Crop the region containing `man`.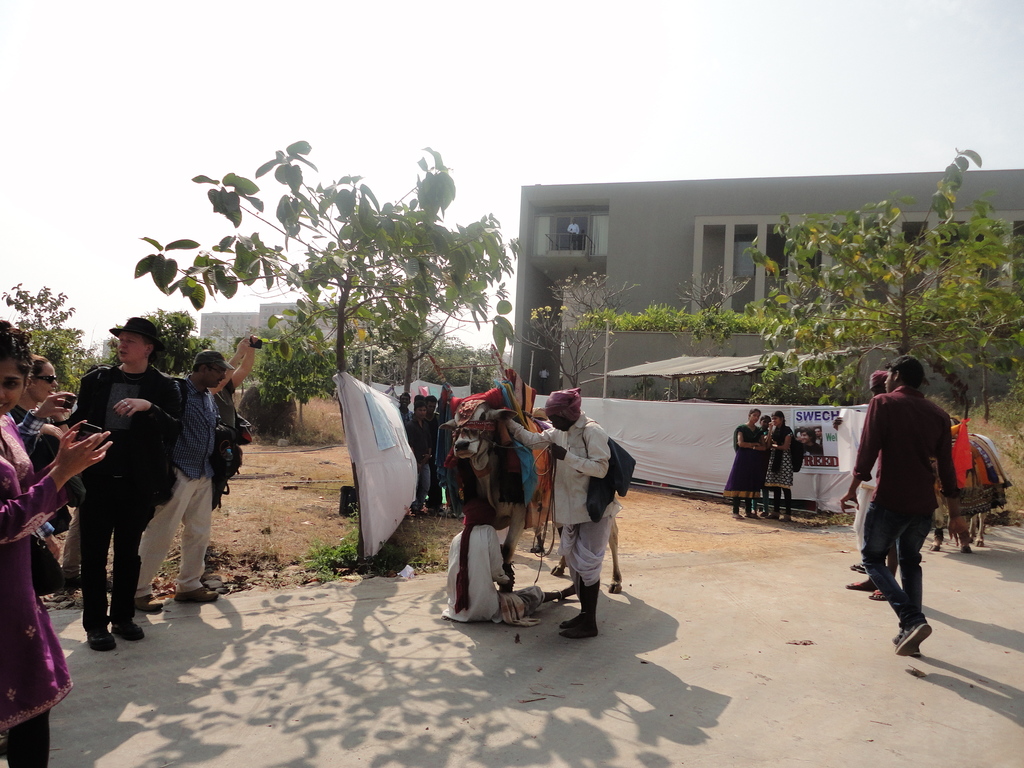
Crop region: box=[396, 394, 408, 424].
